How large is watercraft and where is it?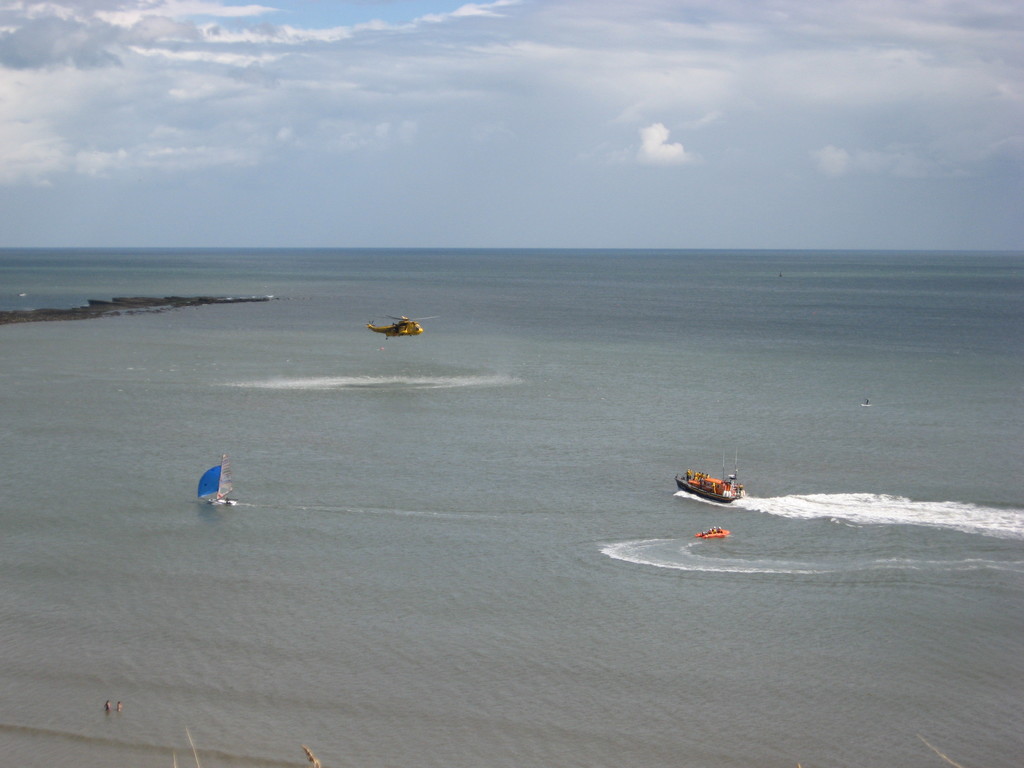
Bounding box: crop(196, 460, 238, 507).
